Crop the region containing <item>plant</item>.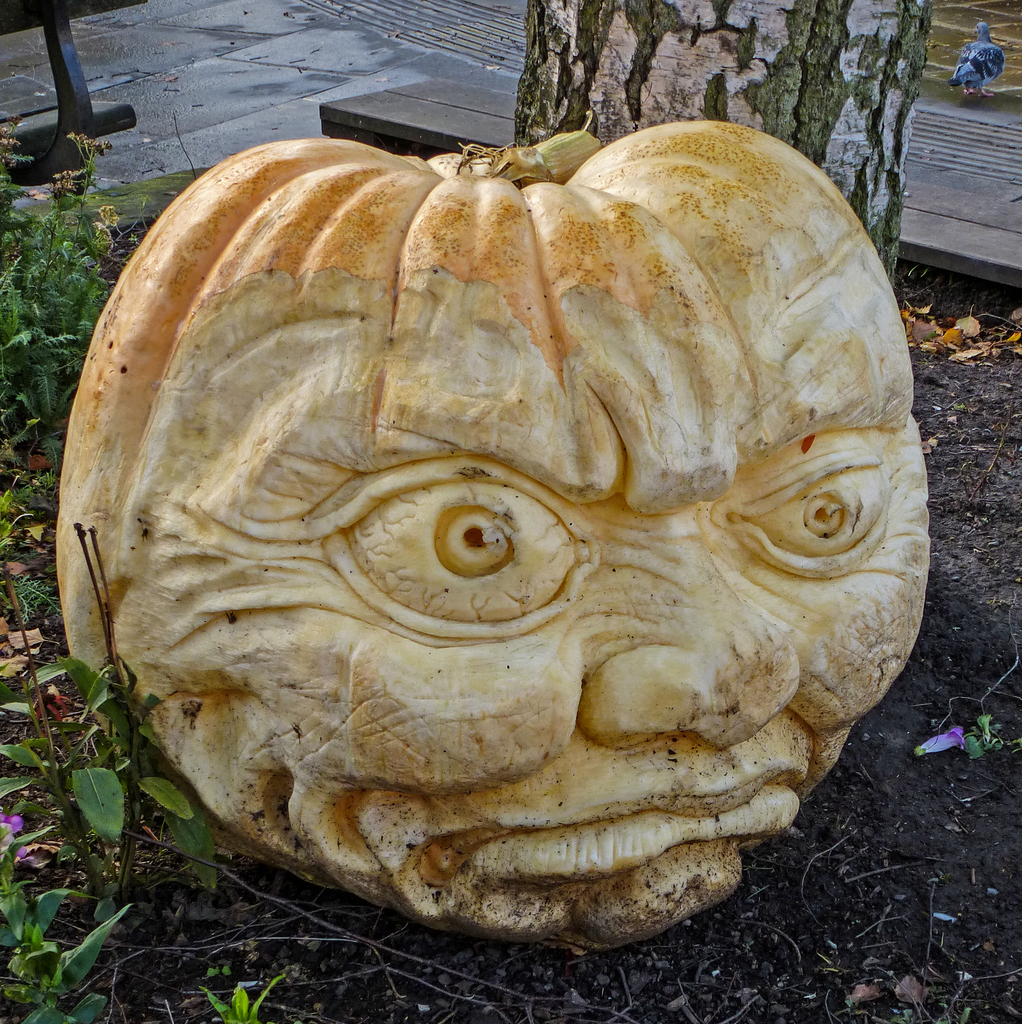
Crop region: x1=4, y1=570, x2=50, y2=624.
